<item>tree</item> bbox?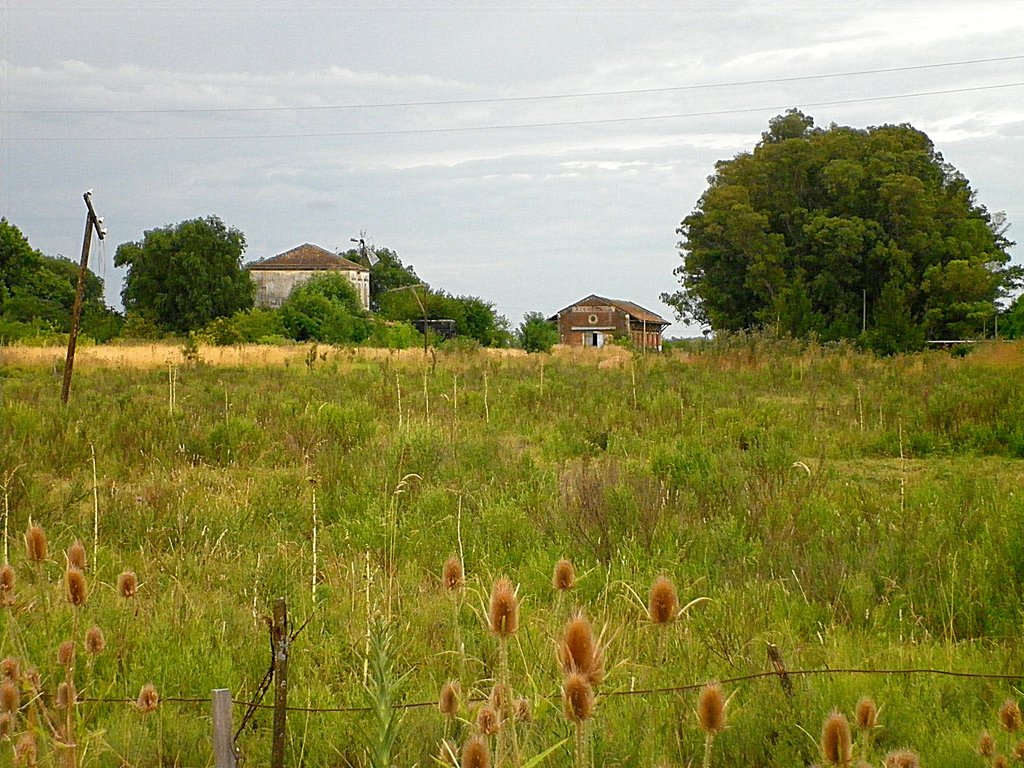
l=510, t=310, r=563, b=350
